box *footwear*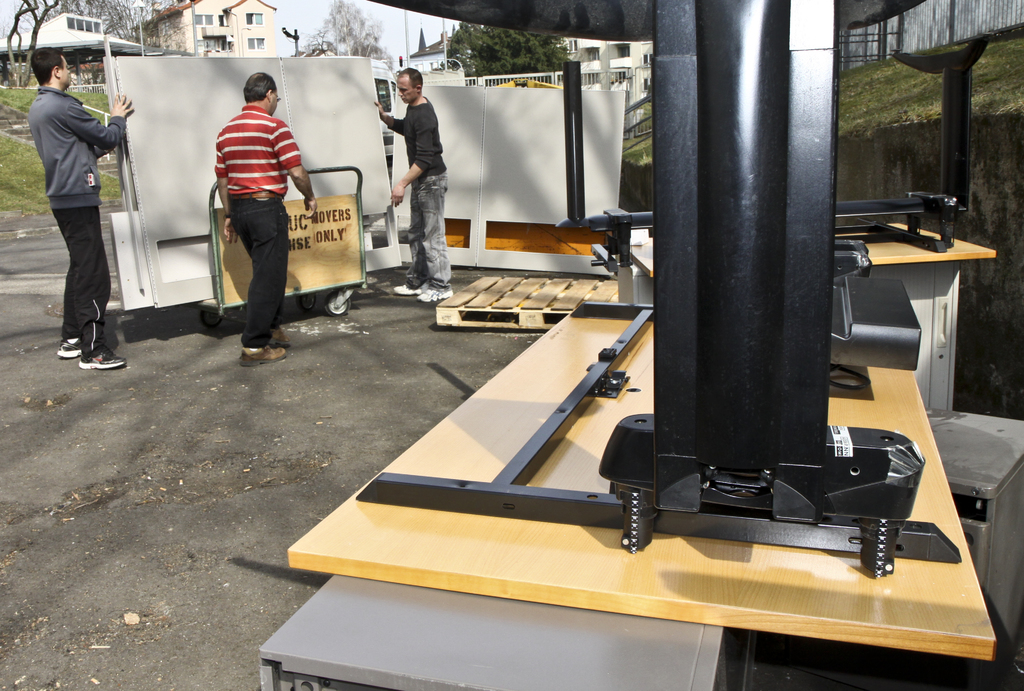
[79, 348, 128, 373]
